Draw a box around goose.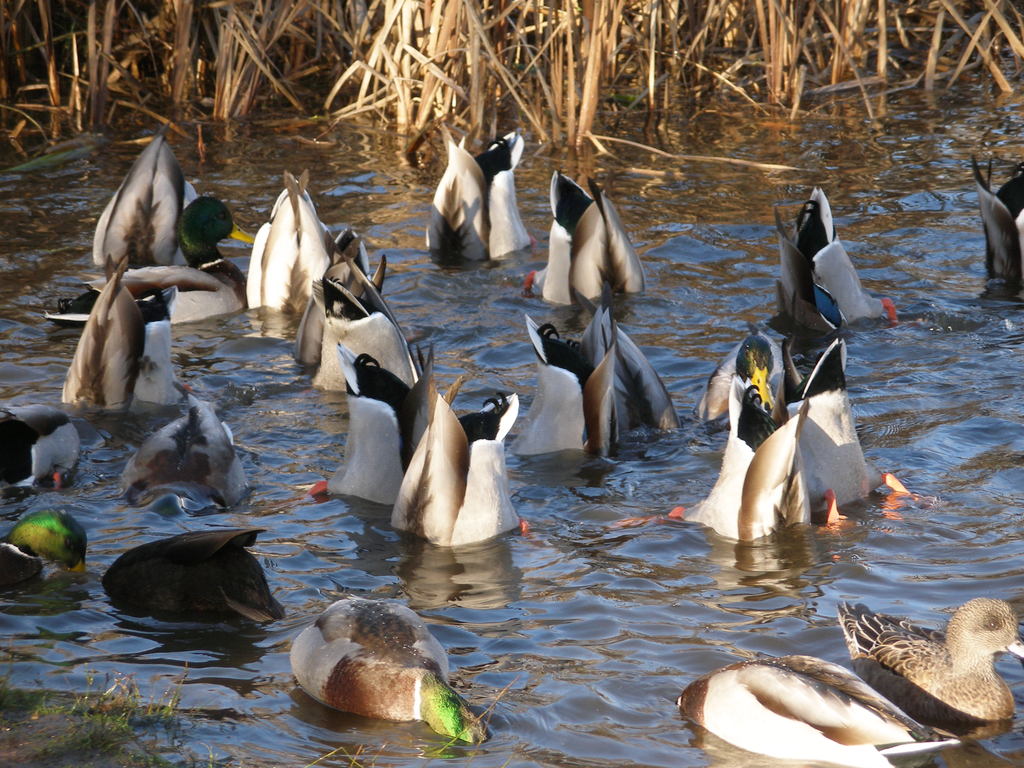
bbox=(836, 594, 1023, 743).
